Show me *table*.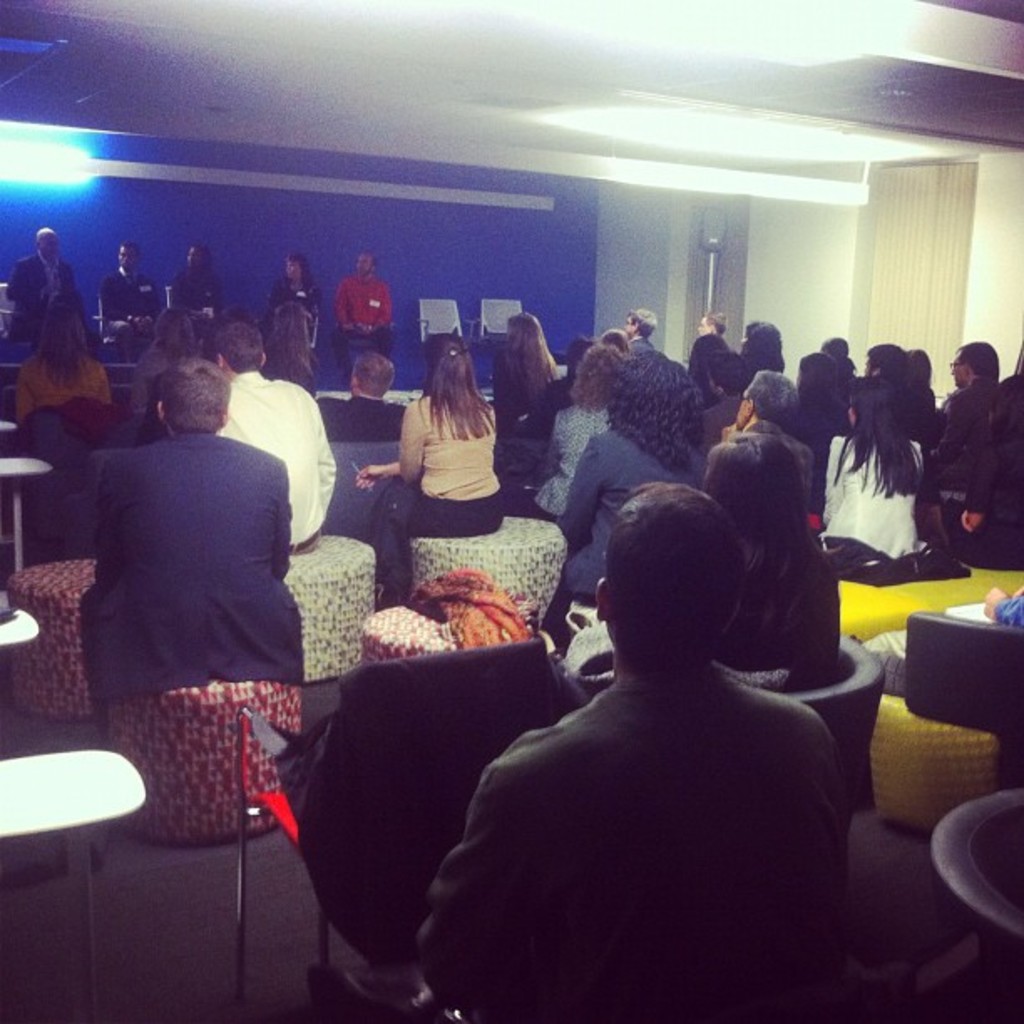
*table* is here: 315:385:425:415.
